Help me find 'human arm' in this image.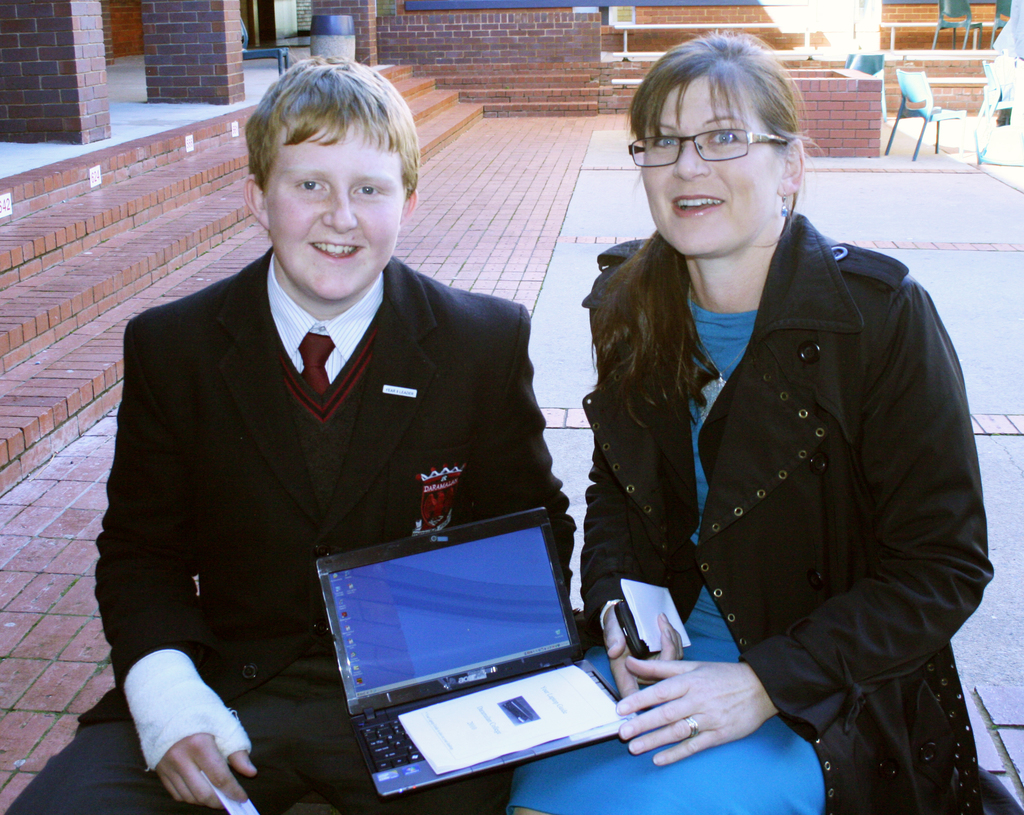
Found it: {"left": 95, "top": 320, "right": 255, "bottom": 809}.
